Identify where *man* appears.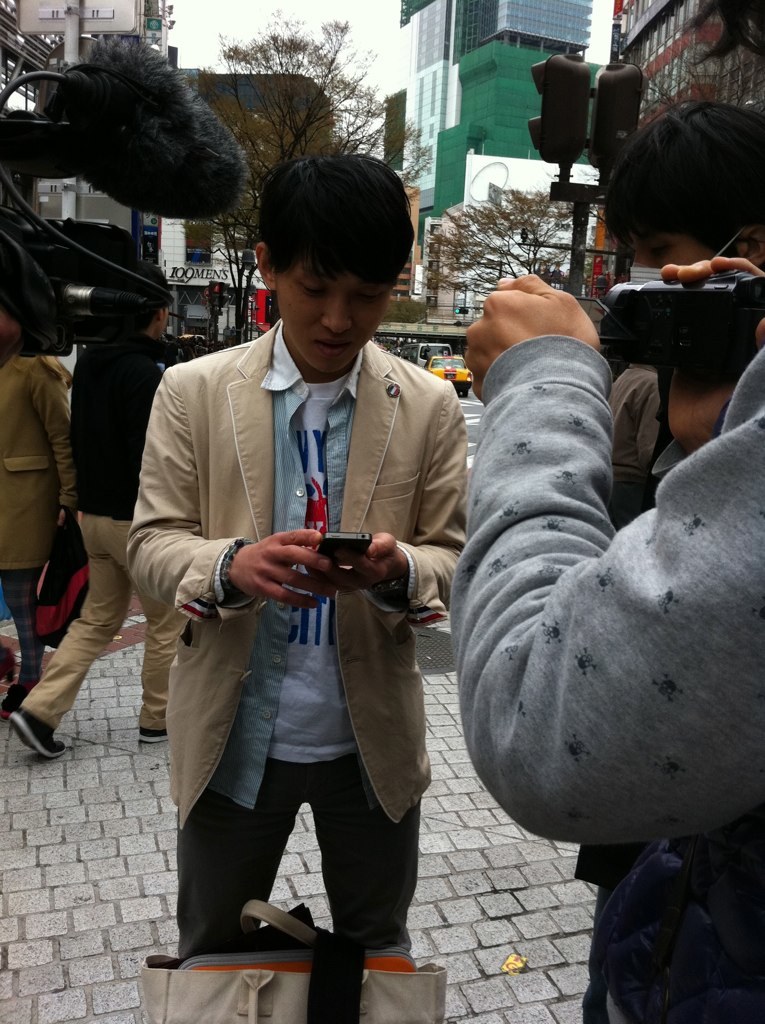
Appears at 455/242/764/1023.
